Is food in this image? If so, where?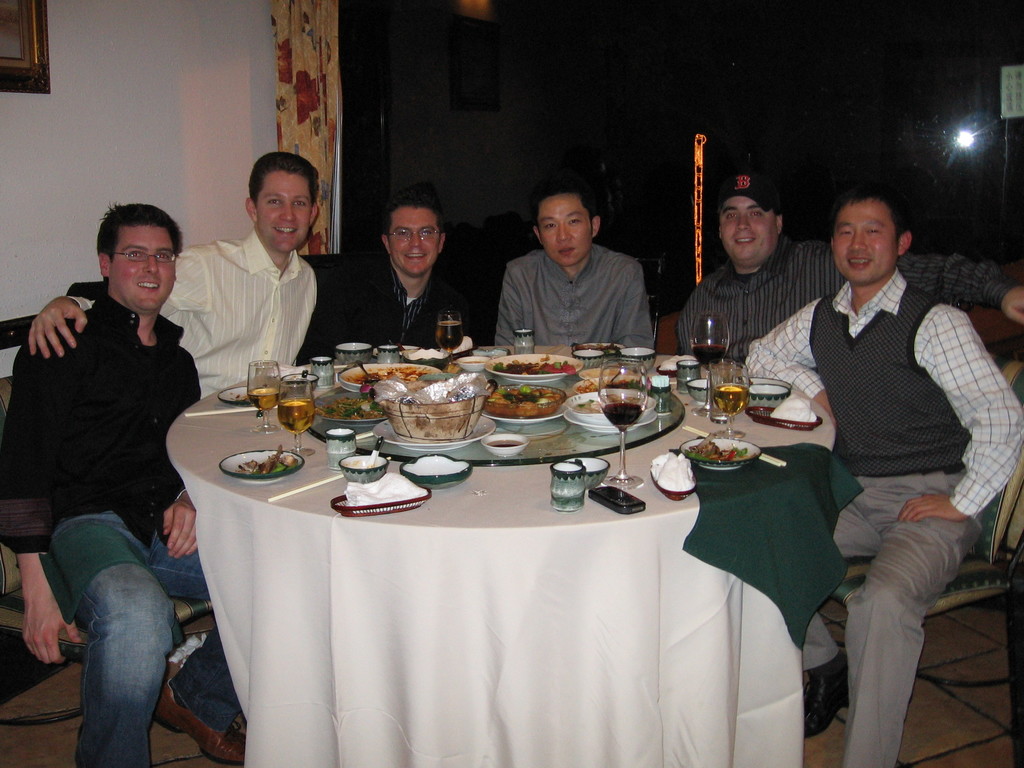
Yes, at Rect(479, 383, 559, 419).
